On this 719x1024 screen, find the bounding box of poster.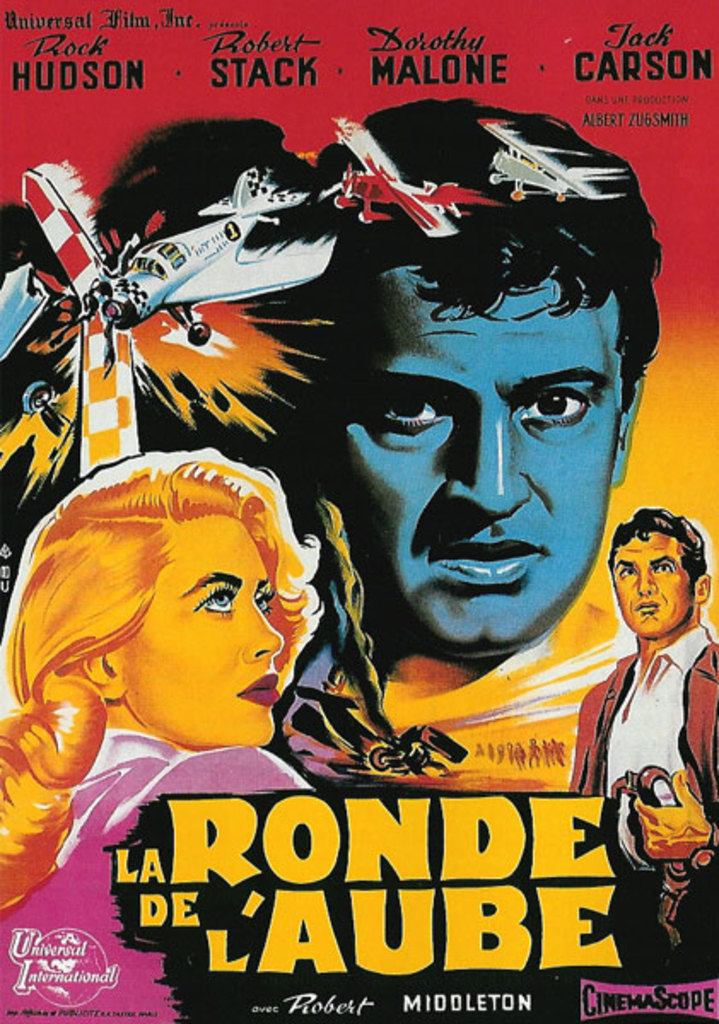
Bounding box: <box>0,0,717,1022</box>.
